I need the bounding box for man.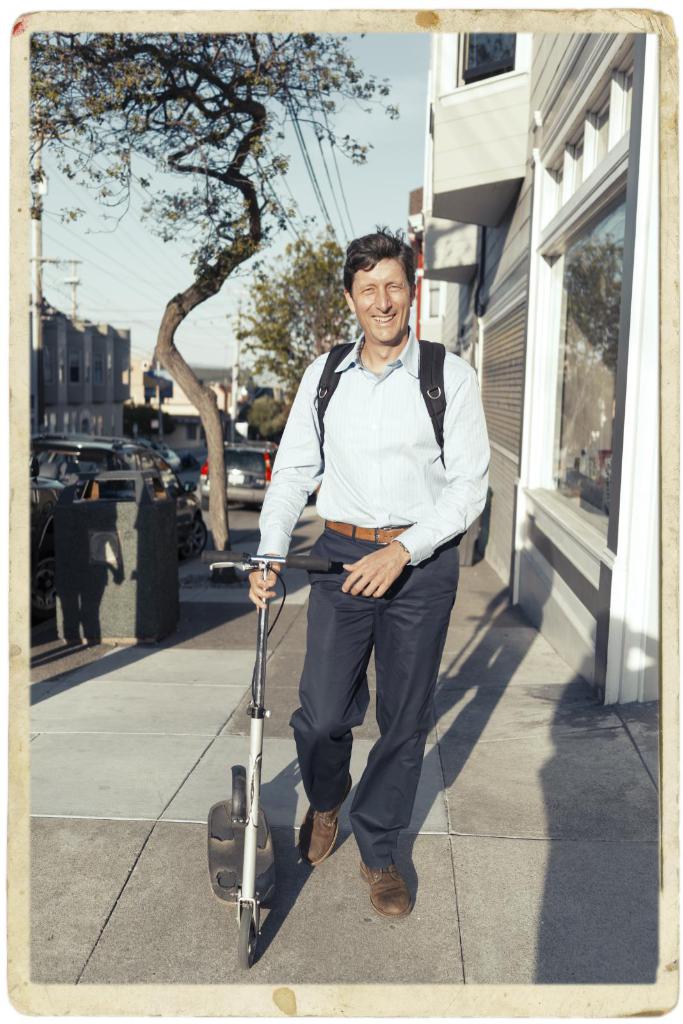
Here it is: {"x1": 212, "y1": 264, "x2": 484, "y2": 915}.
